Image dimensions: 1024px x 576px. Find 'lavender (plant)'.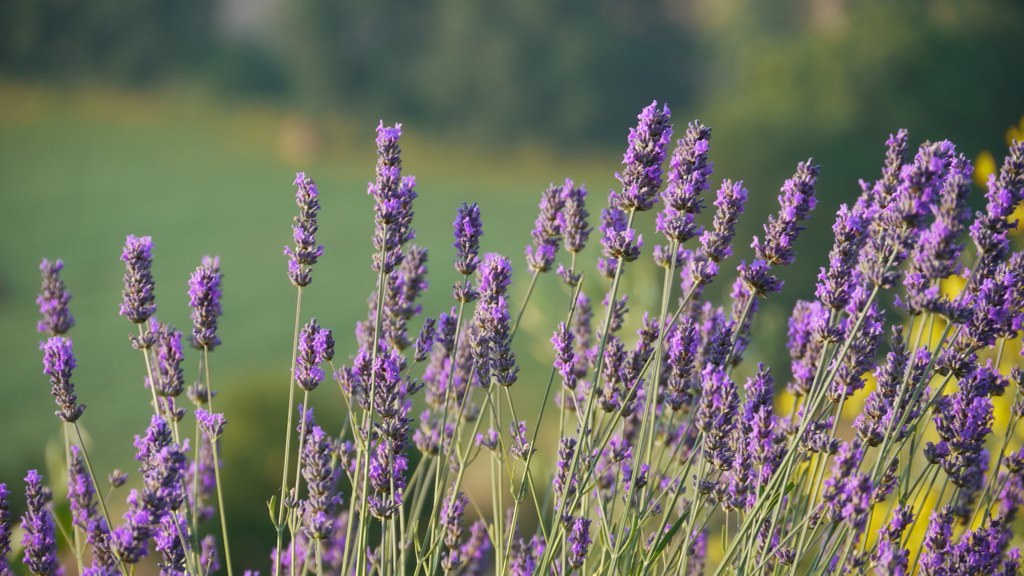
544 325 569 373.
